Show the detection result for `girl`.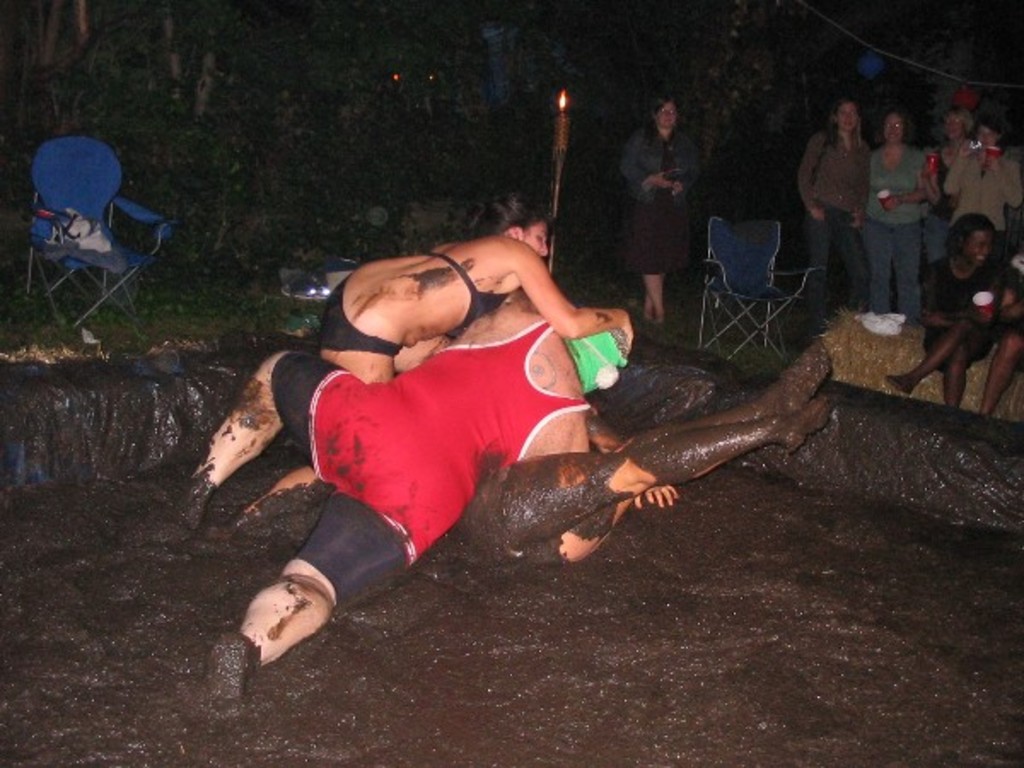
879, 203, 1005, 403.
